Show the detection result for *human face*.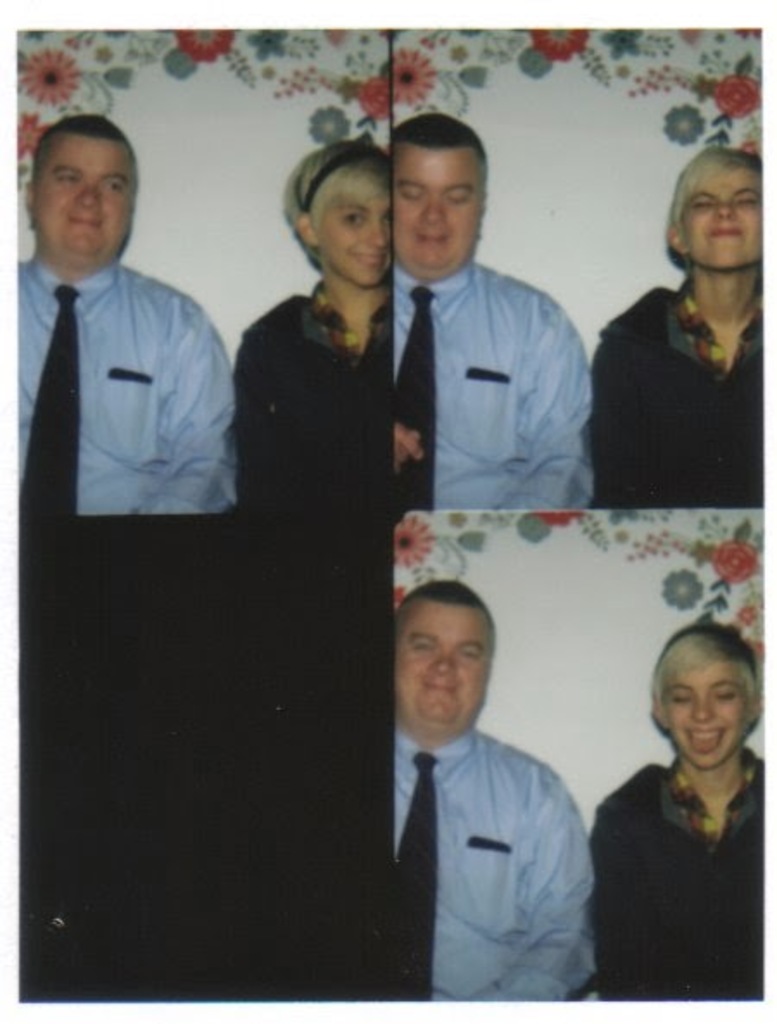
box(661, 660, 761, 762).
